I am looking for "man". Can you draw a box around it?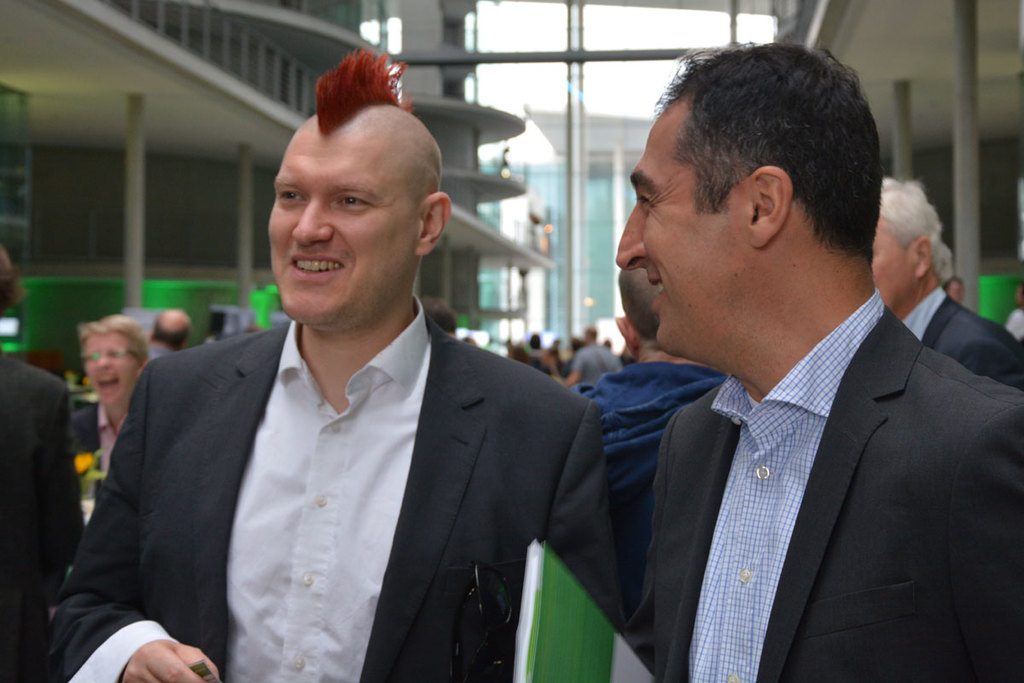
Sure, the bounding box is [864, 174, 1023, 391].
